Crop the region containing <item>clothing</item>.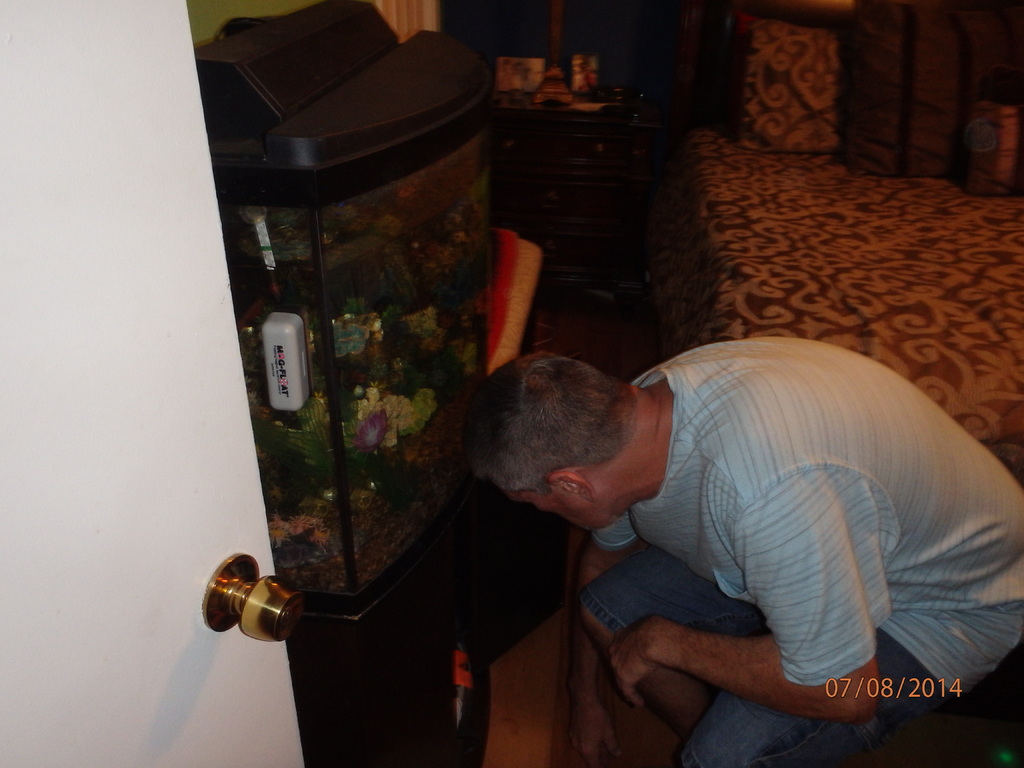
Crop region: {"left": 550, "top": 328, "right": 1010, "bottom": 720}.
